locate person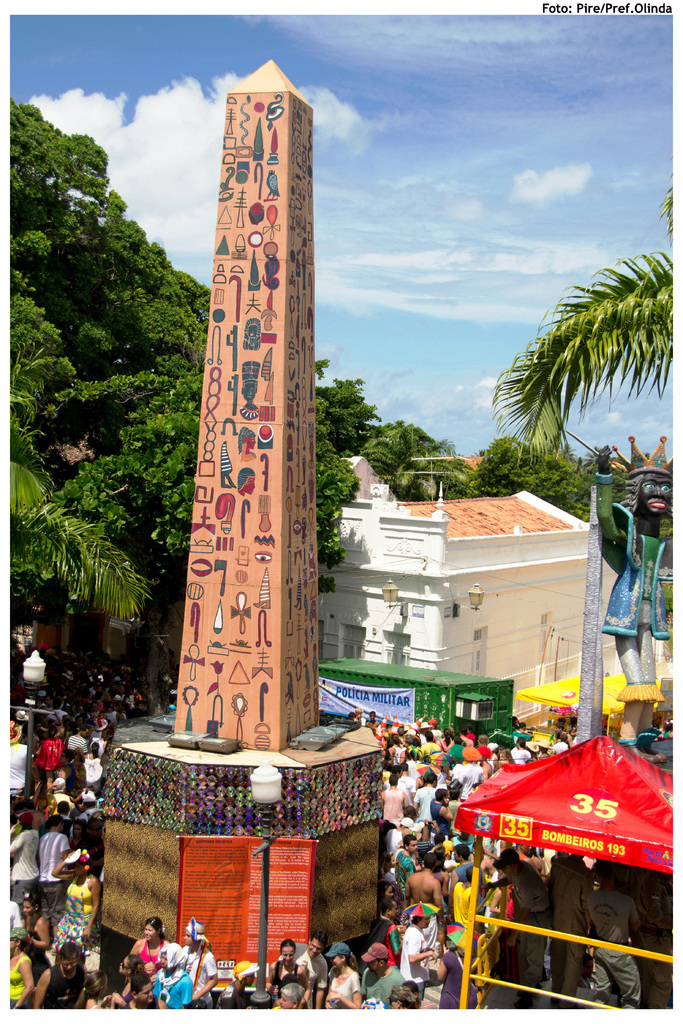
54/846/96/929
